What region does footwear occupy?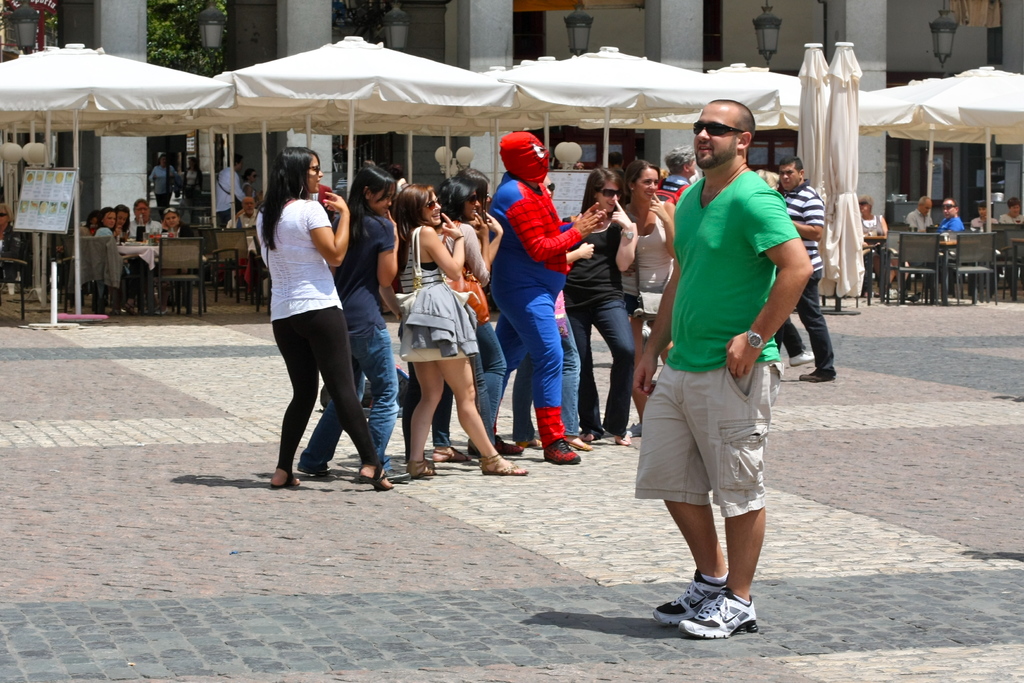
496,437,525,458.
